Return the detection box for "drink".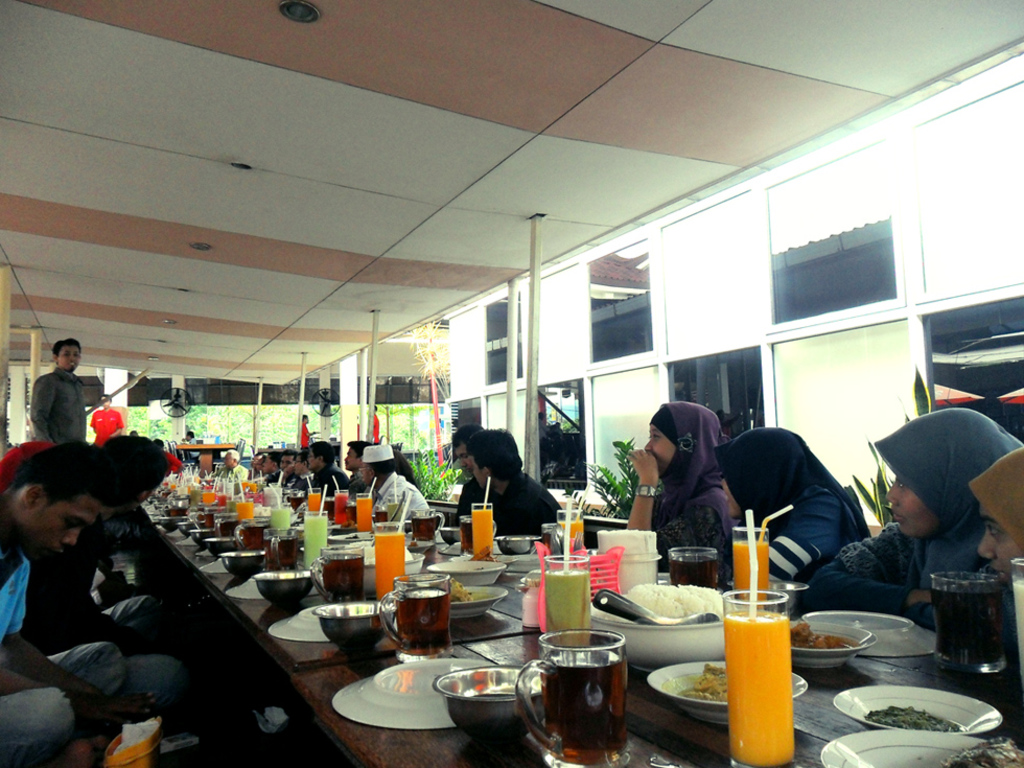
[left=218, top=519, right=238, bottom=538].
